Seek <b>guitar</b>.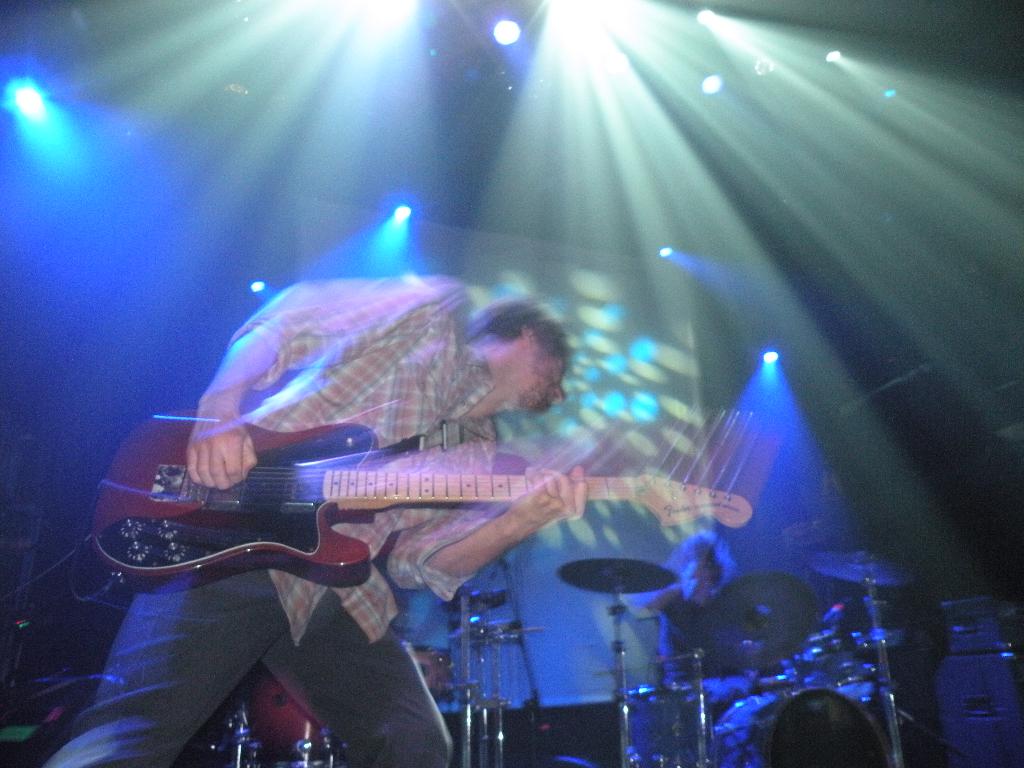
crop(90, 409, 752, 596).
